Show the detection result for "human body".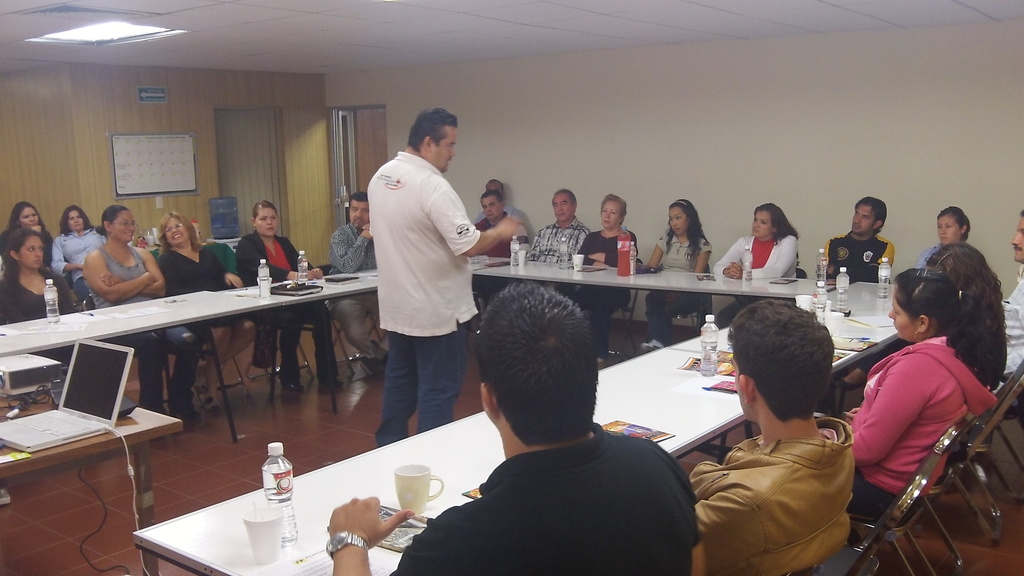
{"x1": 717, "y1": 235, "x2": 800, "y2": 323}.
